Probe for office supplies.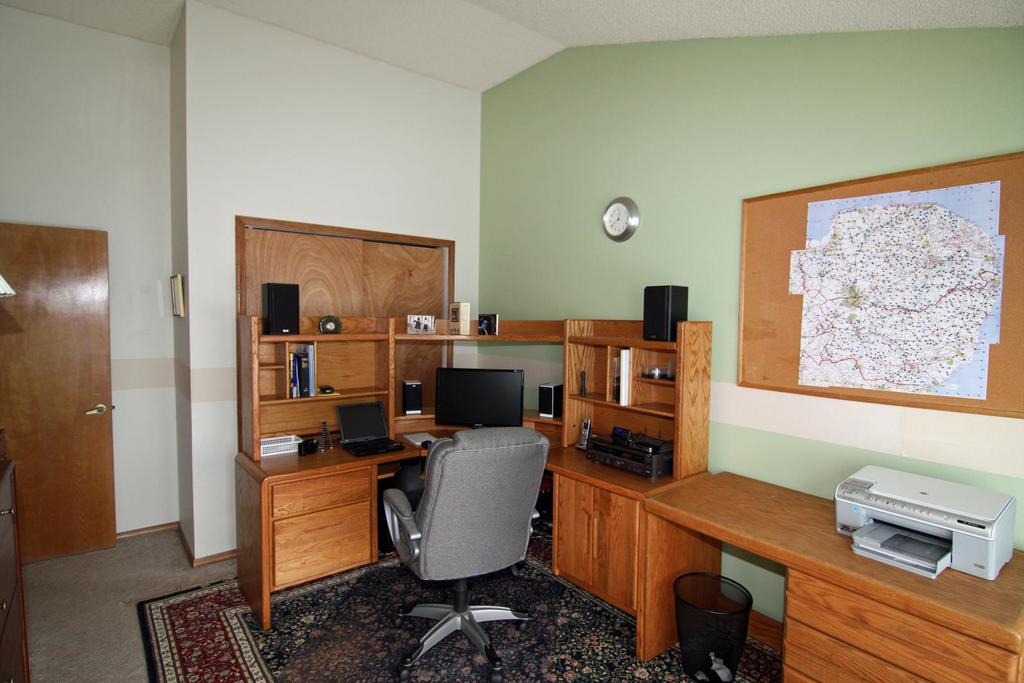
Probe result: (399, 426, 435, 446).
